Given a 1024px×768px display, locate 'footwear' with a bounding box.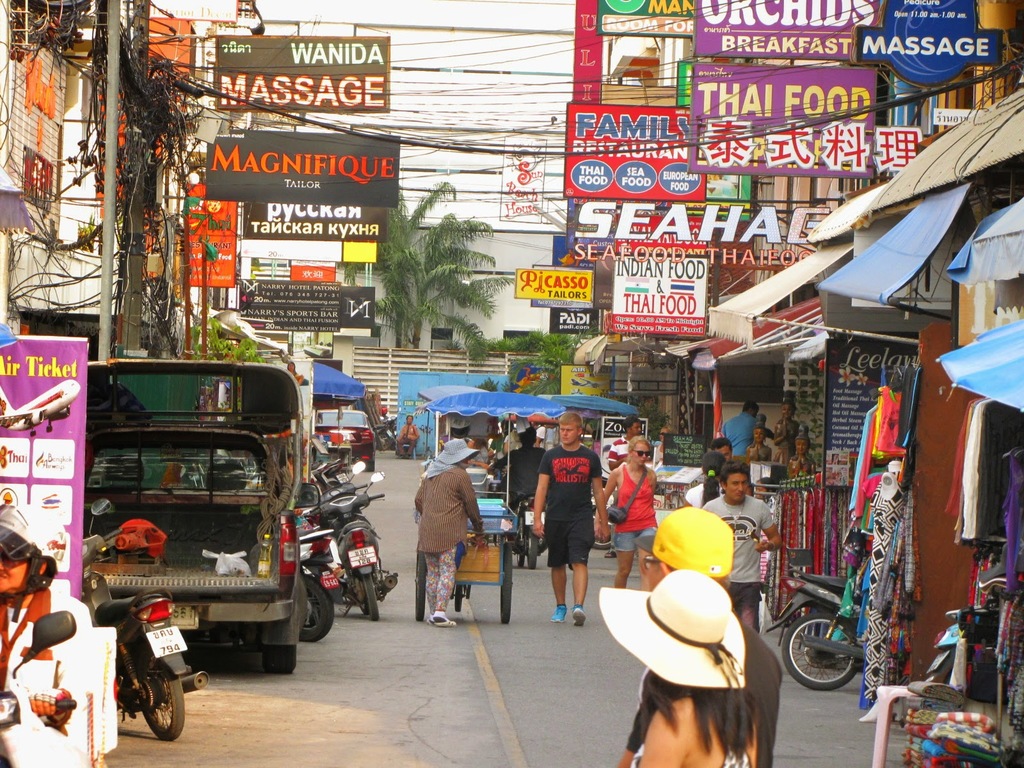
Located: <box>550,606,565,625</box>.
